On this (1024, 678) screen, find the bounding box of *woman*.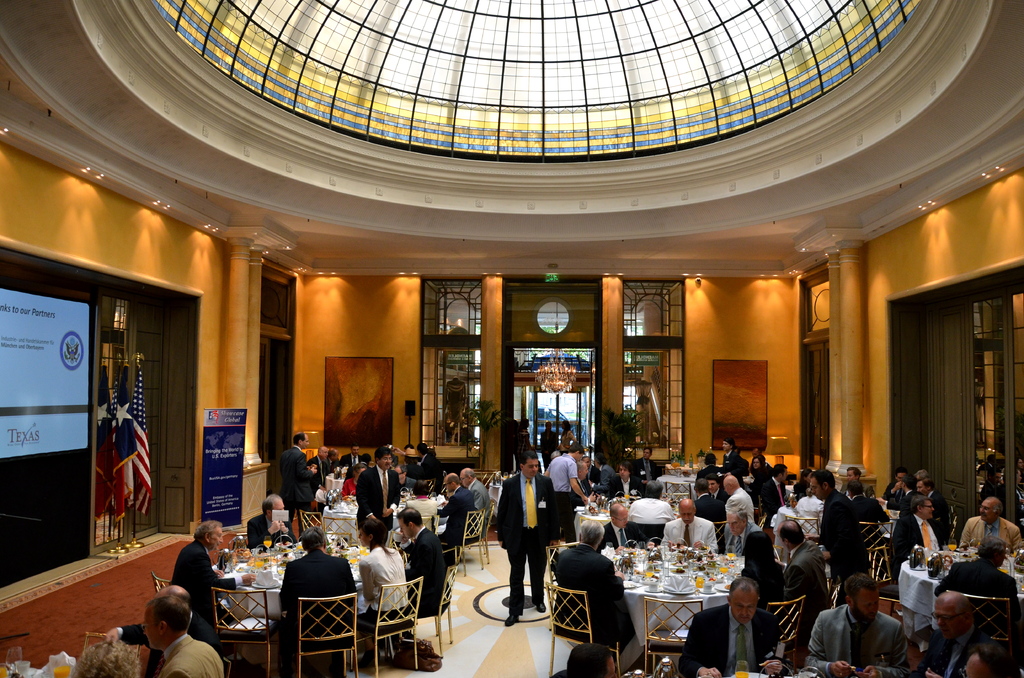
Bounding box: left=342, top=465, right=368, bottom=497.
